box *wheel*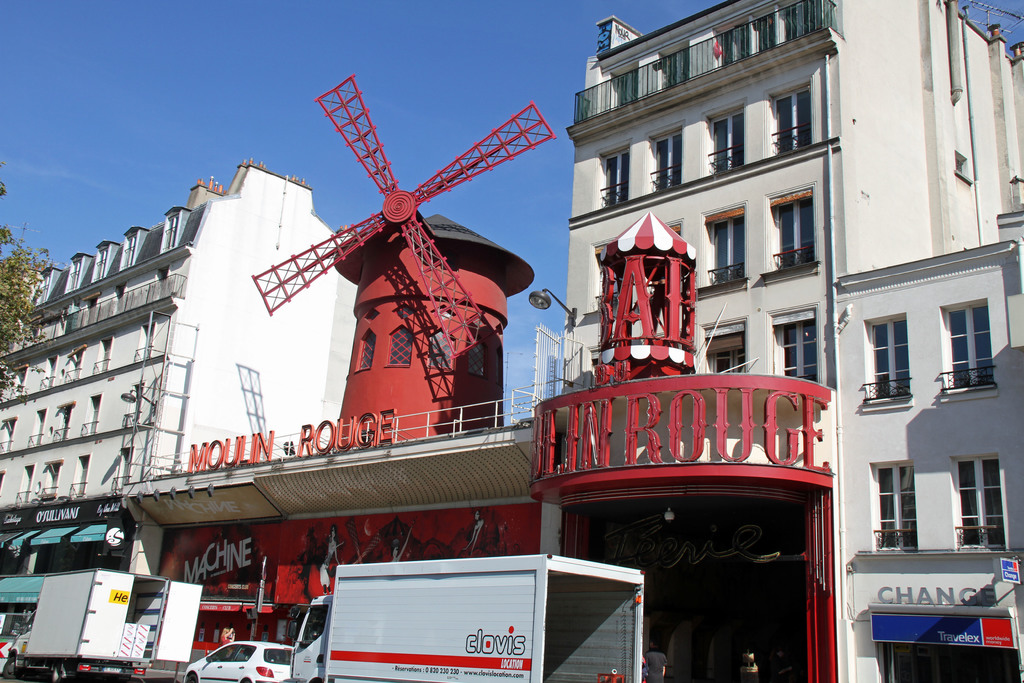
<bbox>1, 656, 22, 680</bbox>
